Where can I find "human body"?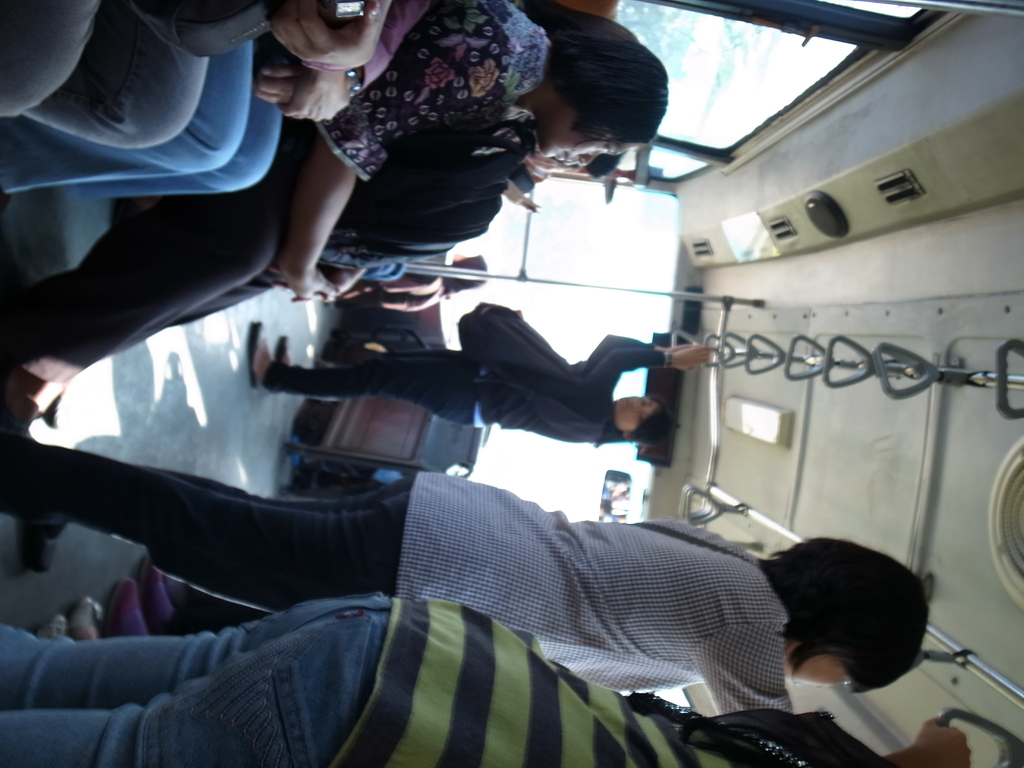
You can find it at locate(0, 474, 785, 721).
